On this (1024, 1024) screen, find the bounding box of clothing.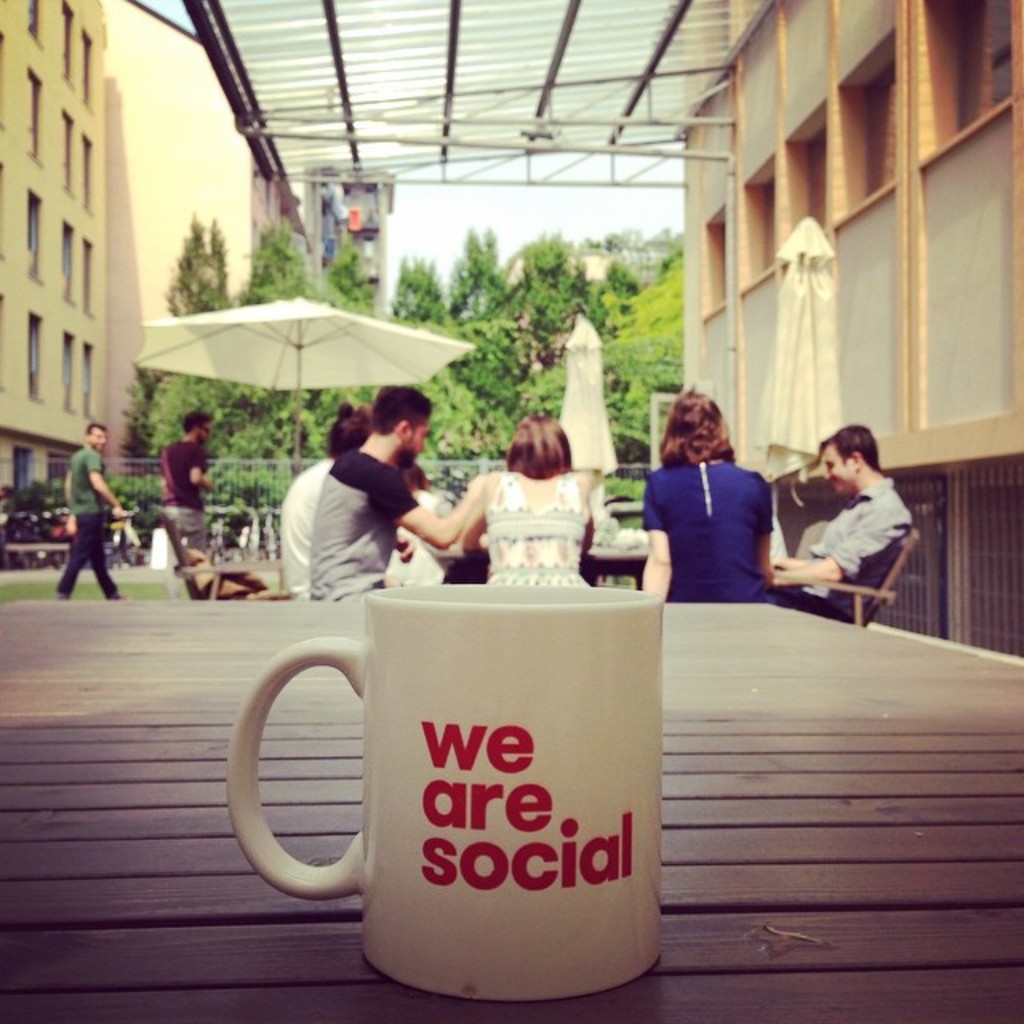
Bounding box: detection(317, 446, 408, 595).
